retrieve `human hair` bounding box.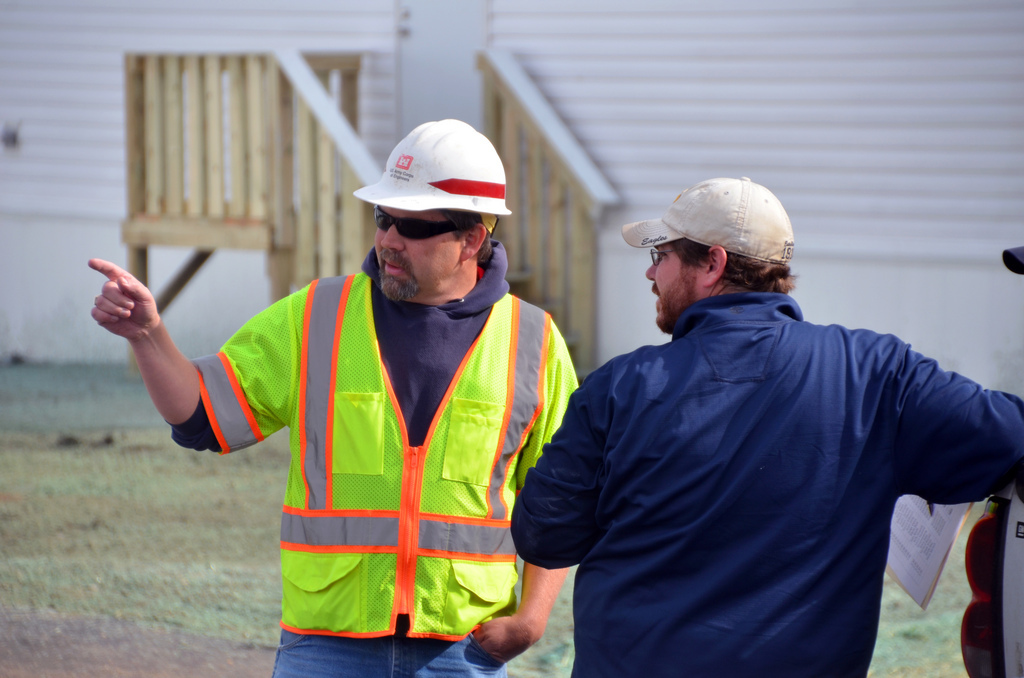
Bounding box: (440,208,496,267).
